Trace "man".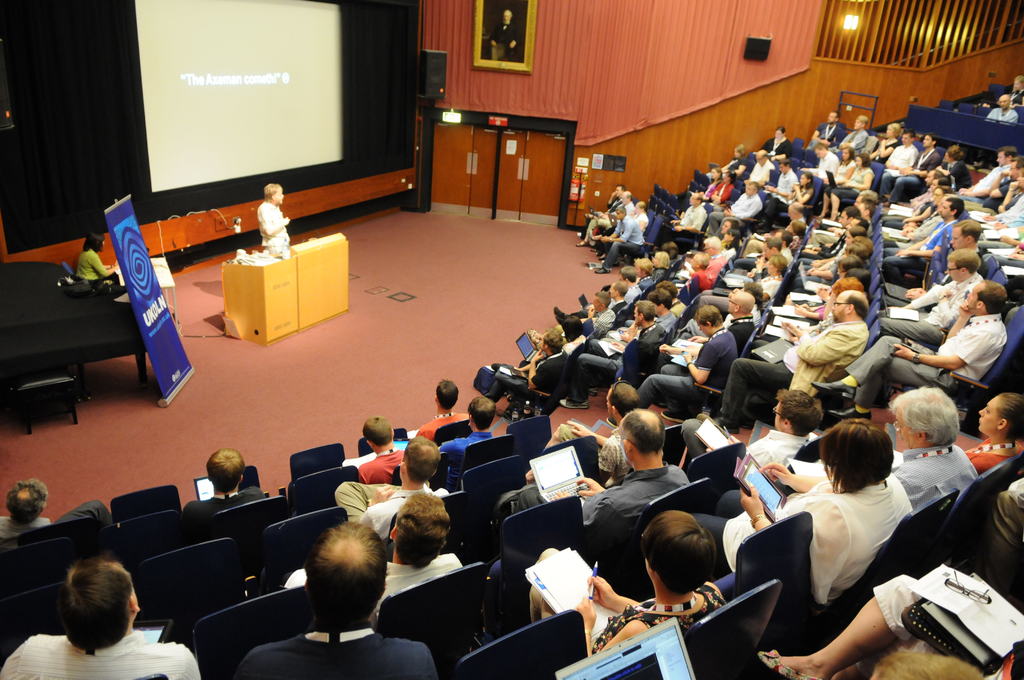
Traced to [left=676, top=239, right=728, bottom=282].
